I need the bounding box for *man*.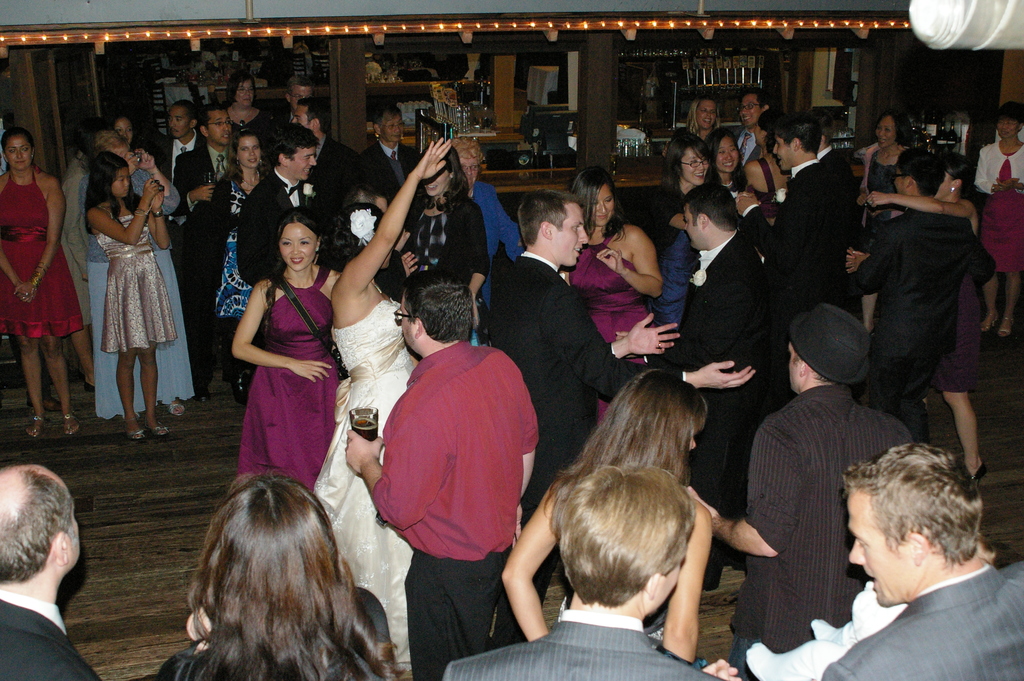
Here it is: left=803, top=115, right=873, bottom=290.
